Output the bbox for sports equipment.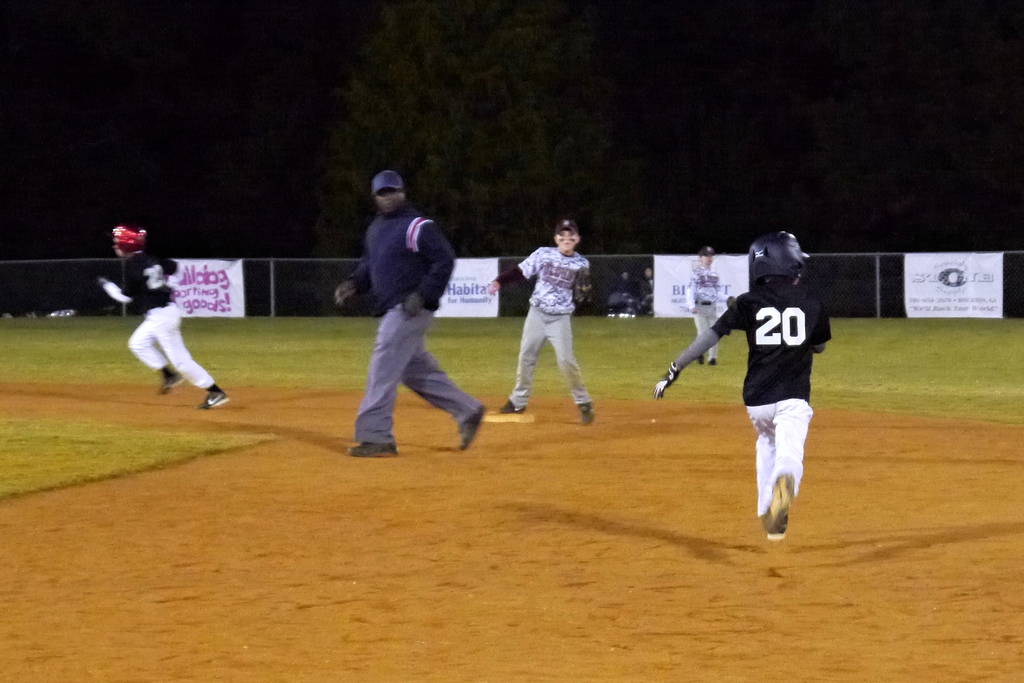
rect(651, 360, 680, 403).
